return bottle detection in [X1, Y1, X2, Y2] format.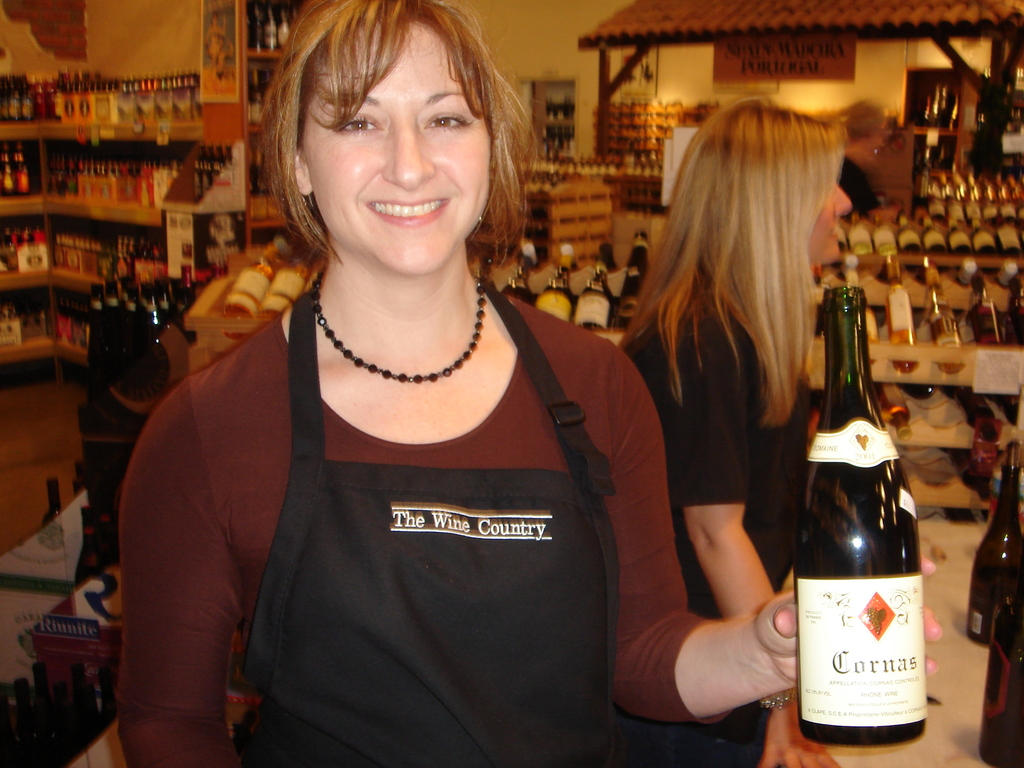
[26, 75, 38, 120].
